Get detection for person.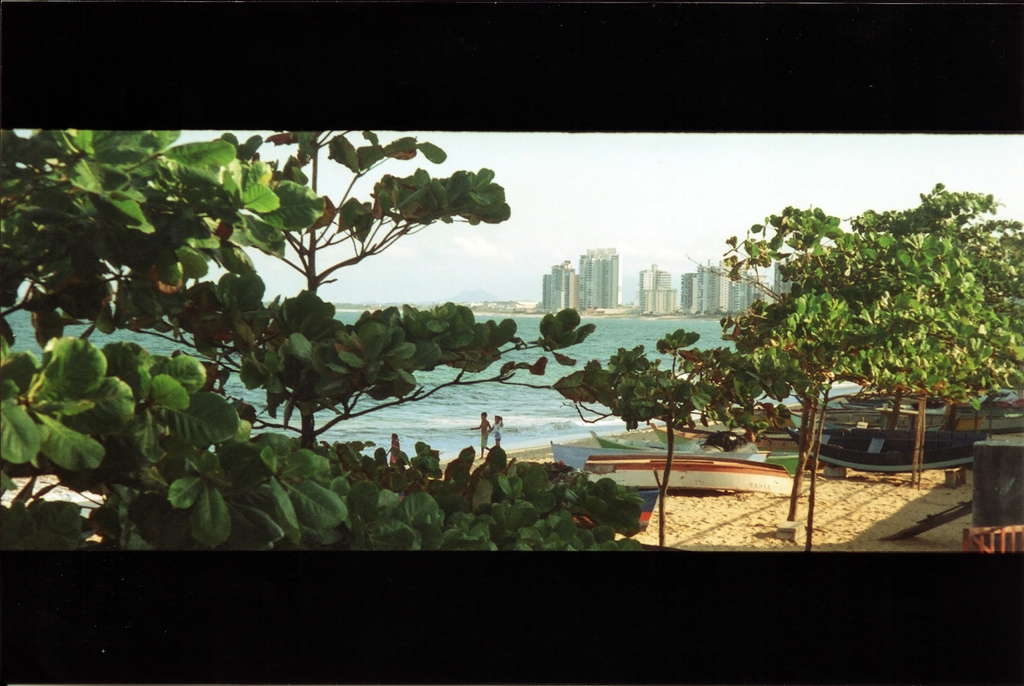
Detection: left=466, top=405, right=491, bottom=458.
